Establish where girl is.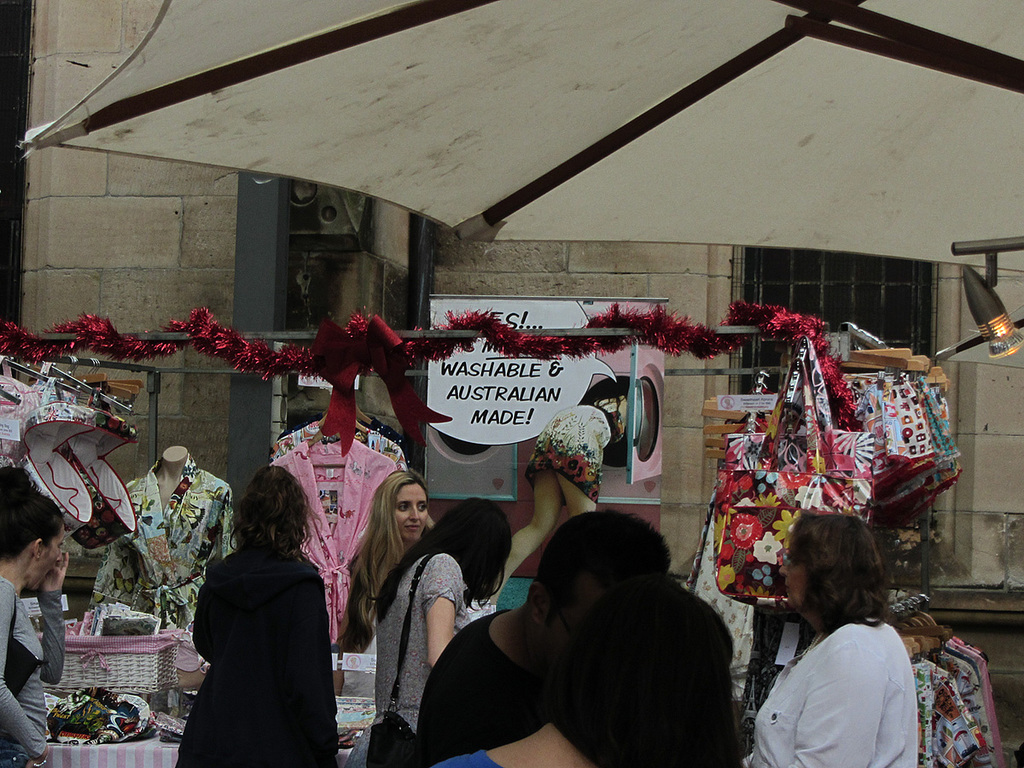
Established at [0, 489, 65, 762].
